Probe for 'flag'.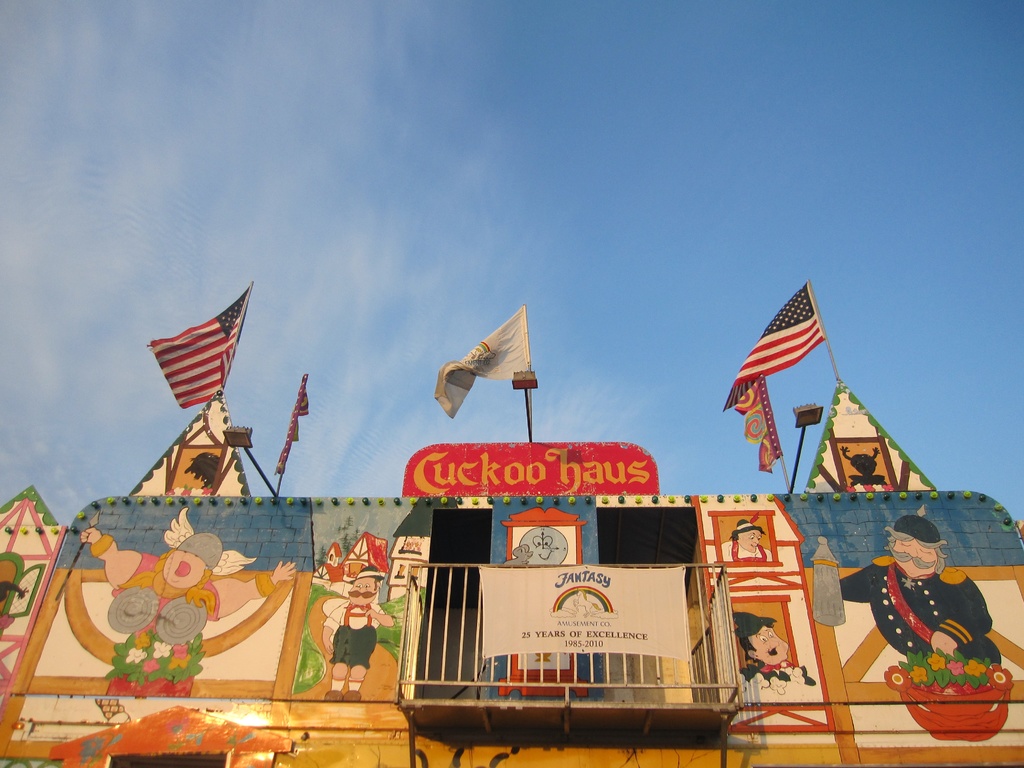
Probe result: (431, 302, 536, 421).
